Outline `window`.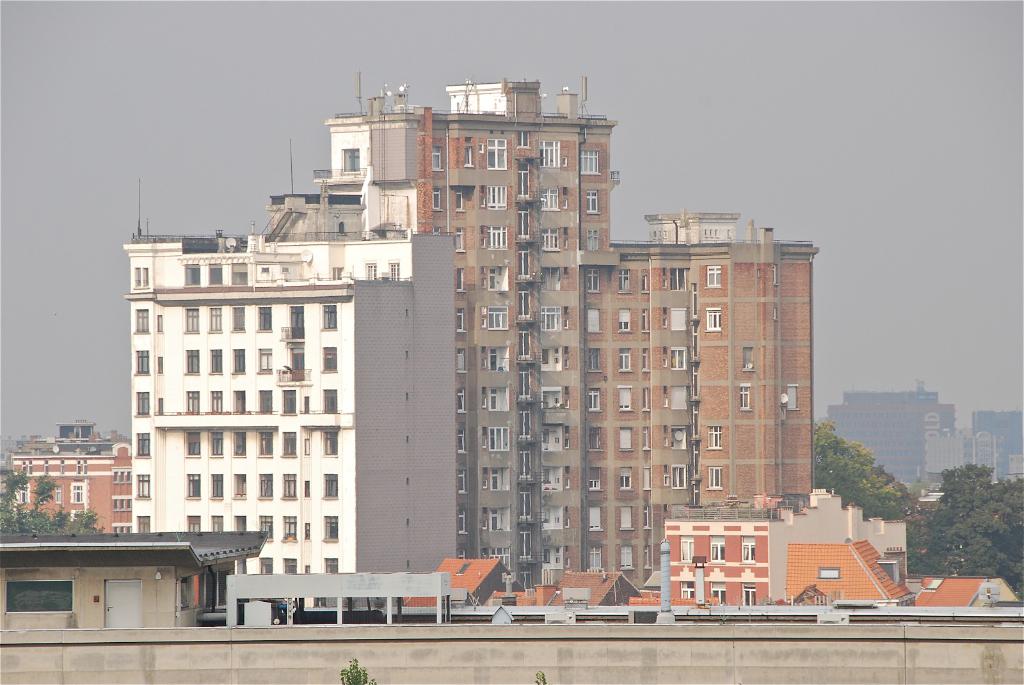
Outline: (679, 536, 698, 563).
